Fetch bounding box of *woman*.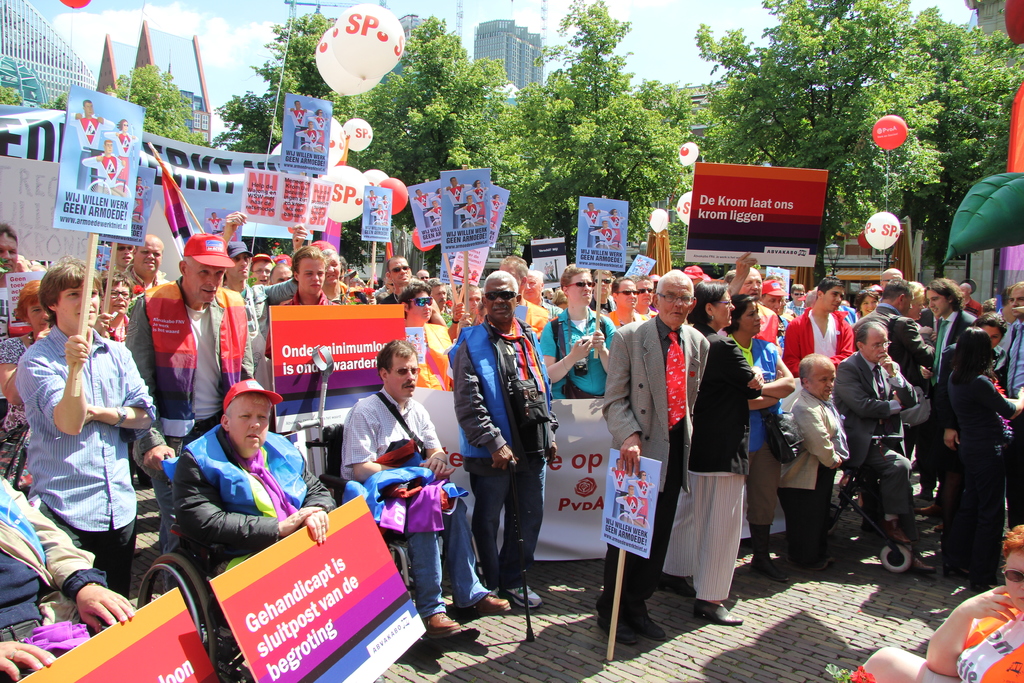
Bbox: rect(0, 283, 54, 488).
